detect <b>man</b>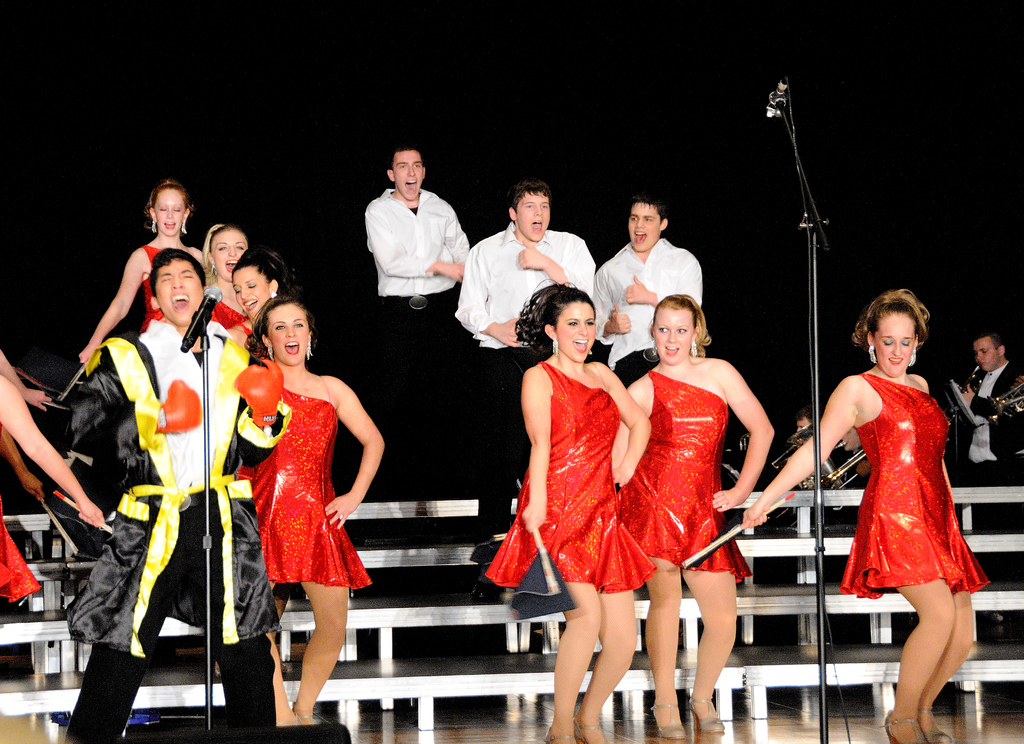
x1=588 y1=198 x2=713 y2=405
